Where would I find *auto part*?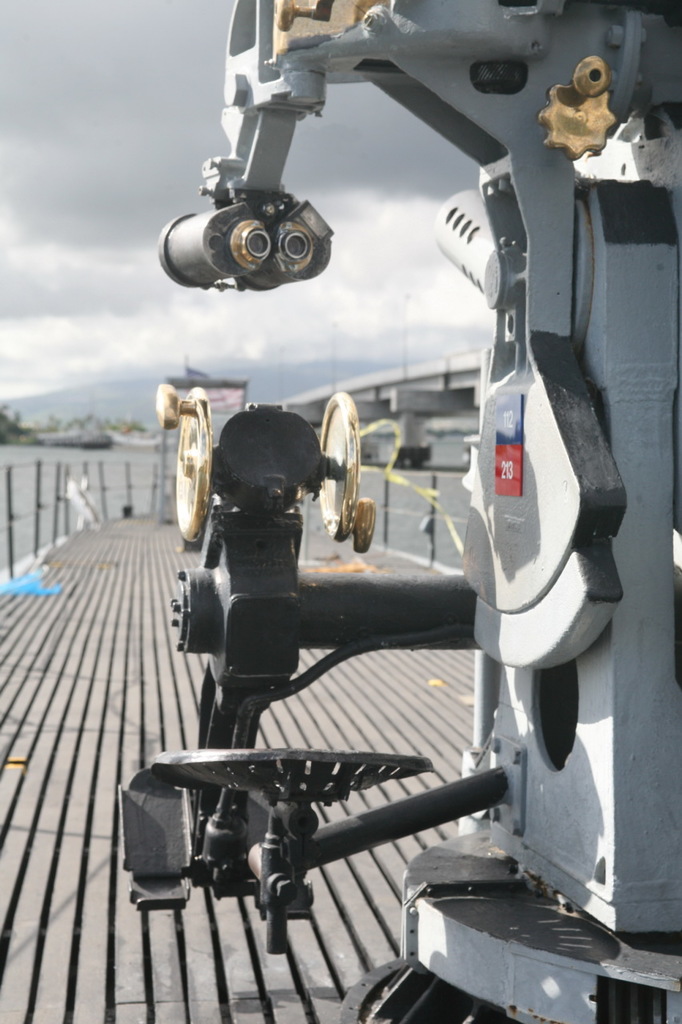
At x1=315, y1=394, x2=378, y2=549.
